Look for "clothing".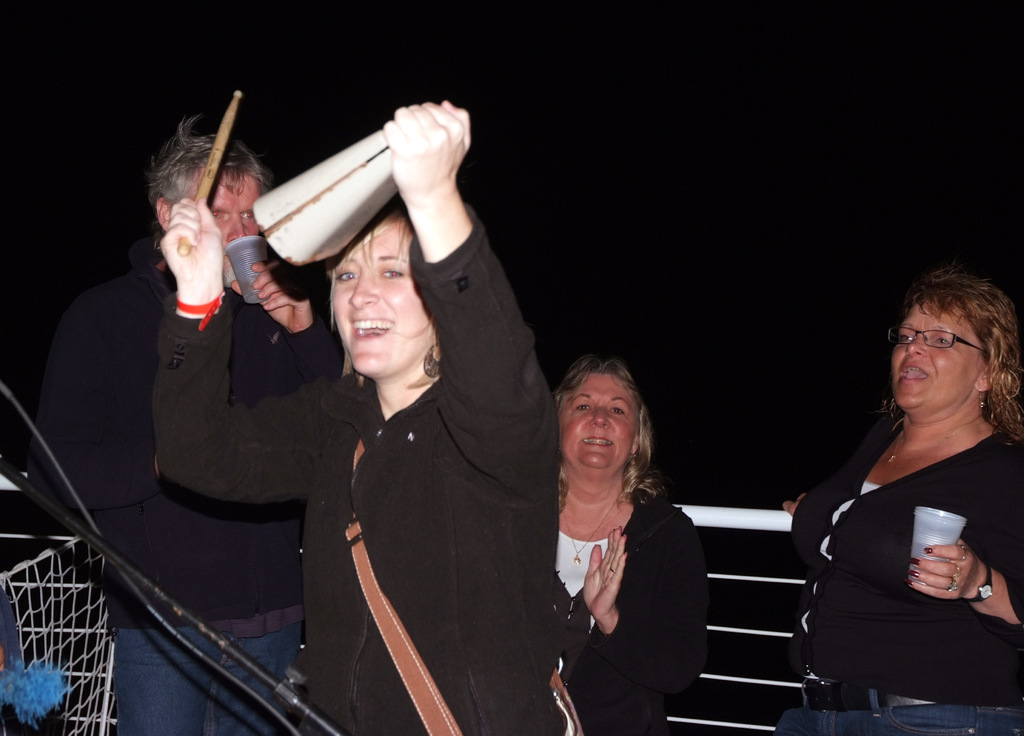
Found: bbox=(168, 205, 565, 735).
